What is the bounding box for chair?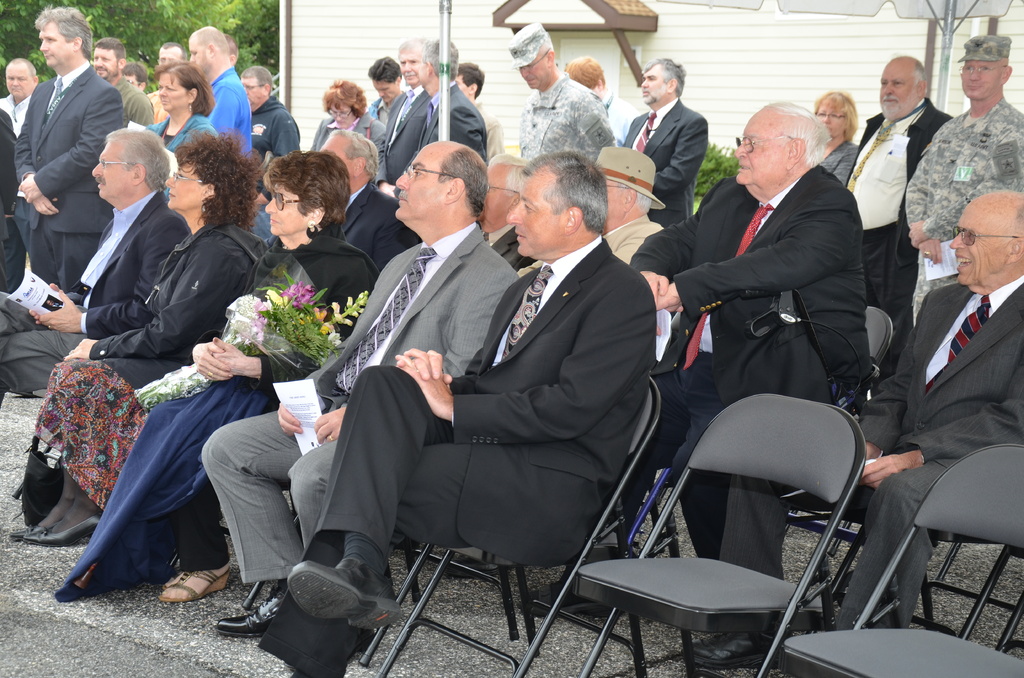
(x1=785, y1=441, x2=1023, y2=677).
